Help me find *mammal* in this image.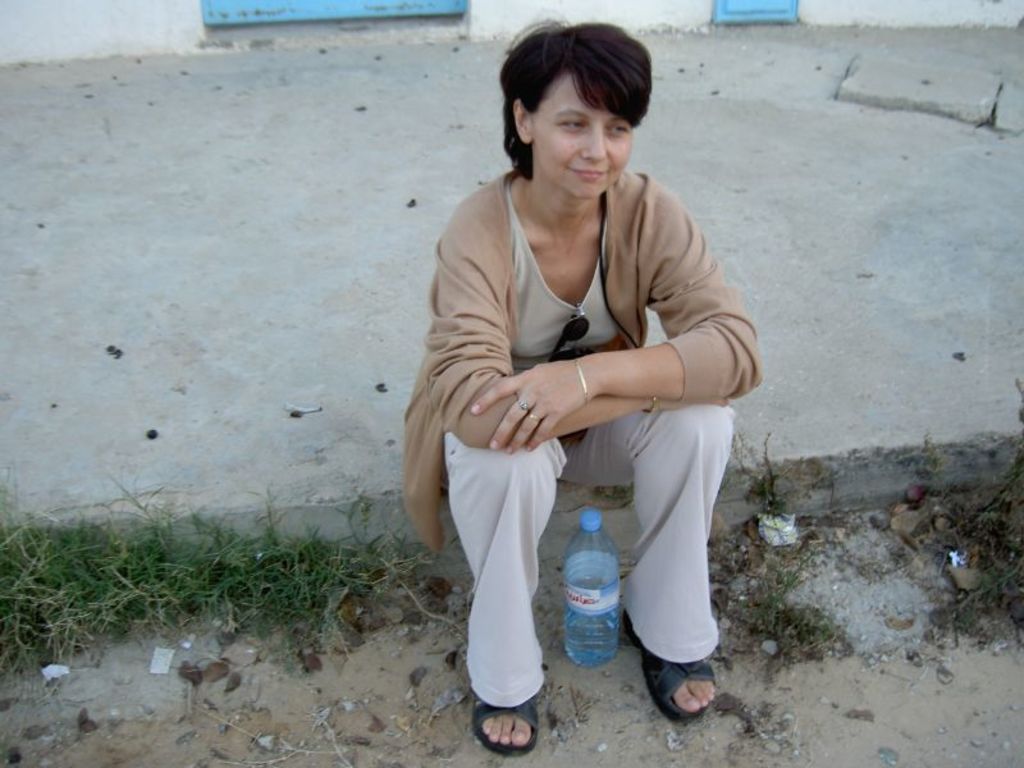
Found it: (left=417, top=65, right=767, bottom=700).
